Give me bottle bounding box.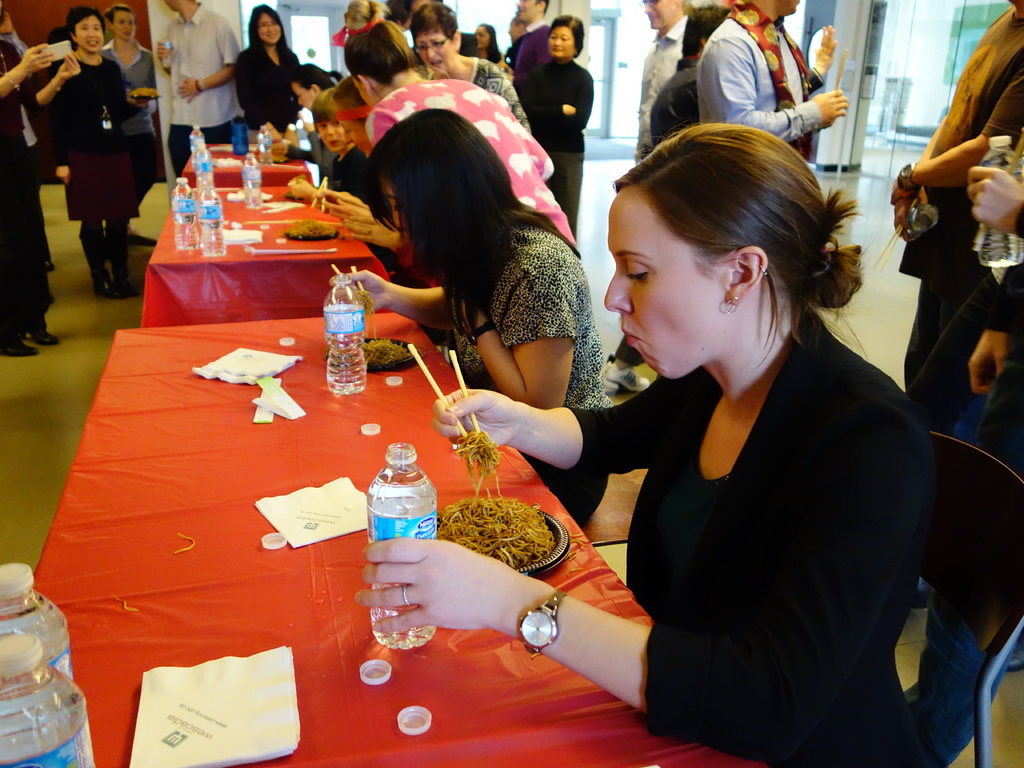
0,627,96,767.
